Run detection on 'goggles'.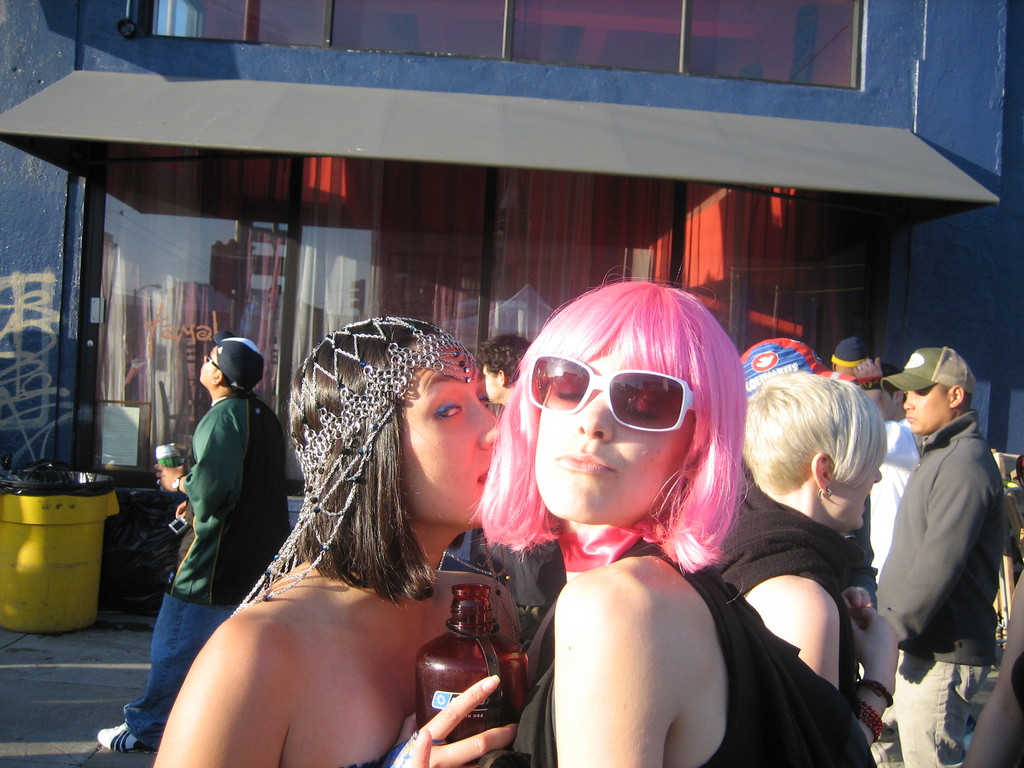
Result: 508, 363, 693, 439.
